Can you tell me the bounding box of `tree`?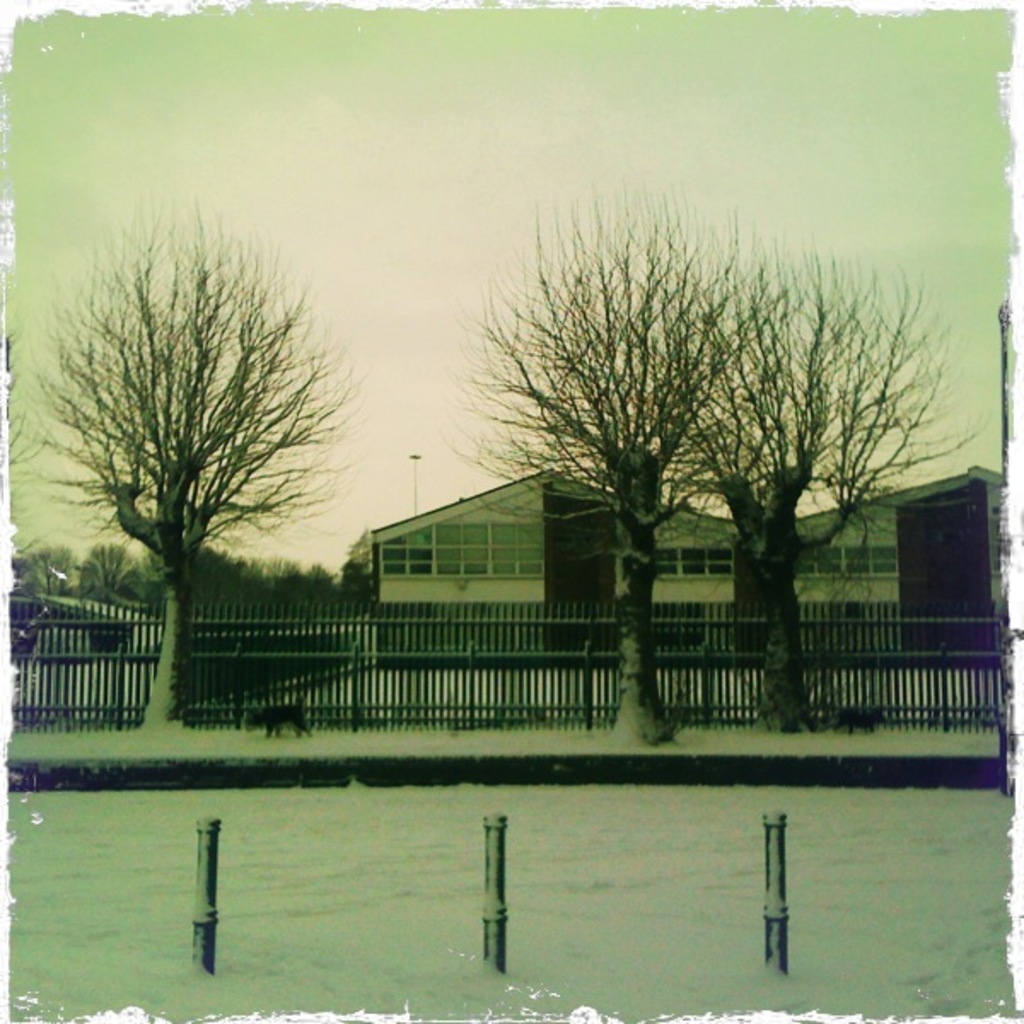
<region>26, 191, 365, 720</region>.
